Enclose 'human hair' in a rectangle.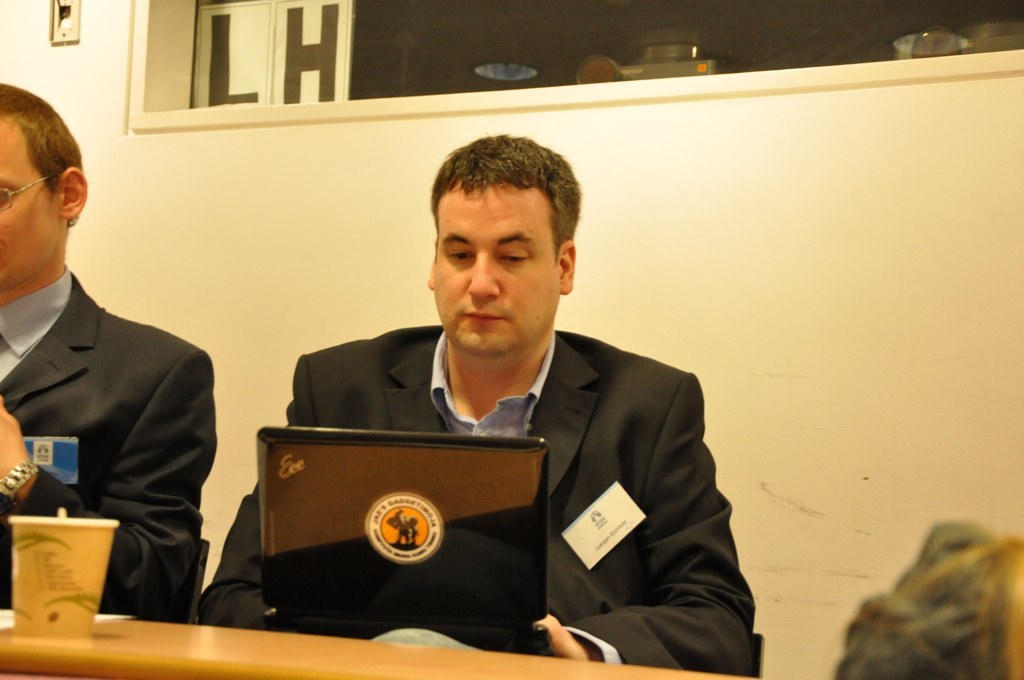
l=857, t=528, r=1023, b=679.
